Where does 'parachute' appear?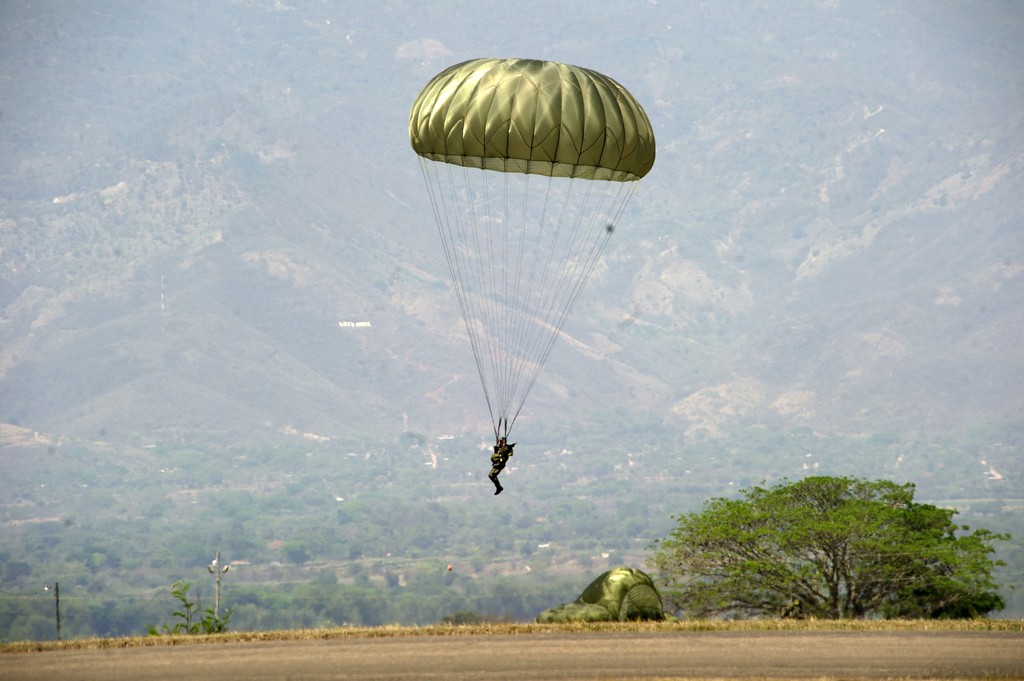
Appears at bbox=[531, 566, 666, 623].
